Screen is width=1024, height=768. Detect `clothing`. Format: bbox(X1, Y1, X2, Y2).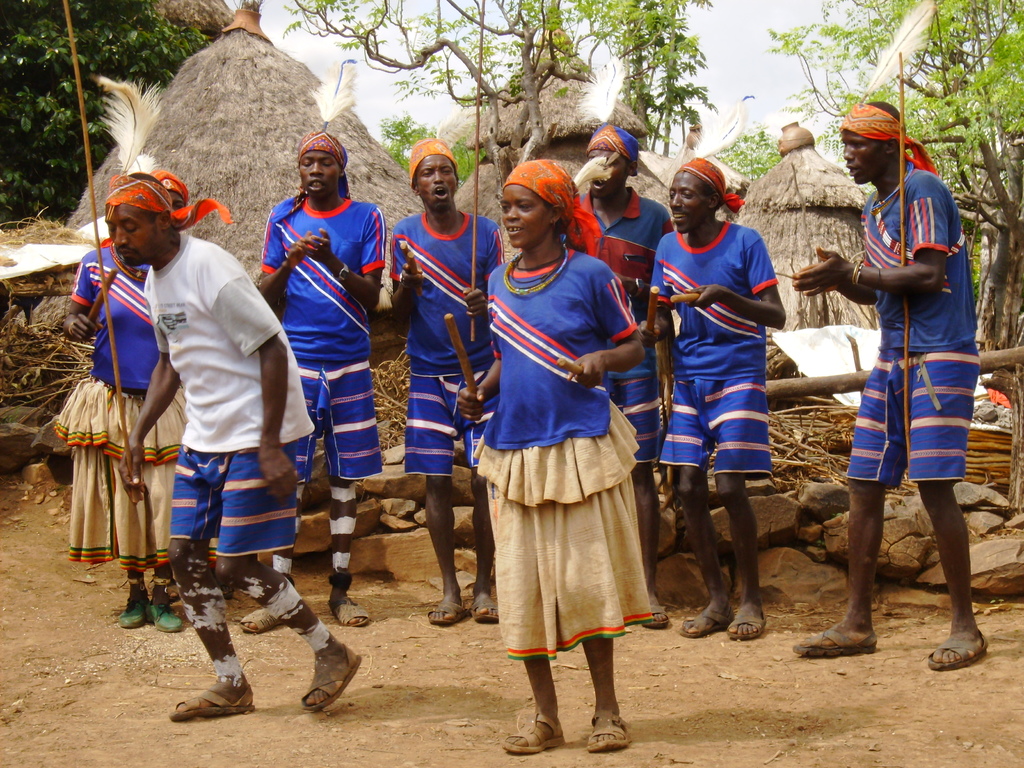
bbox(56, 240, 220, 573).
